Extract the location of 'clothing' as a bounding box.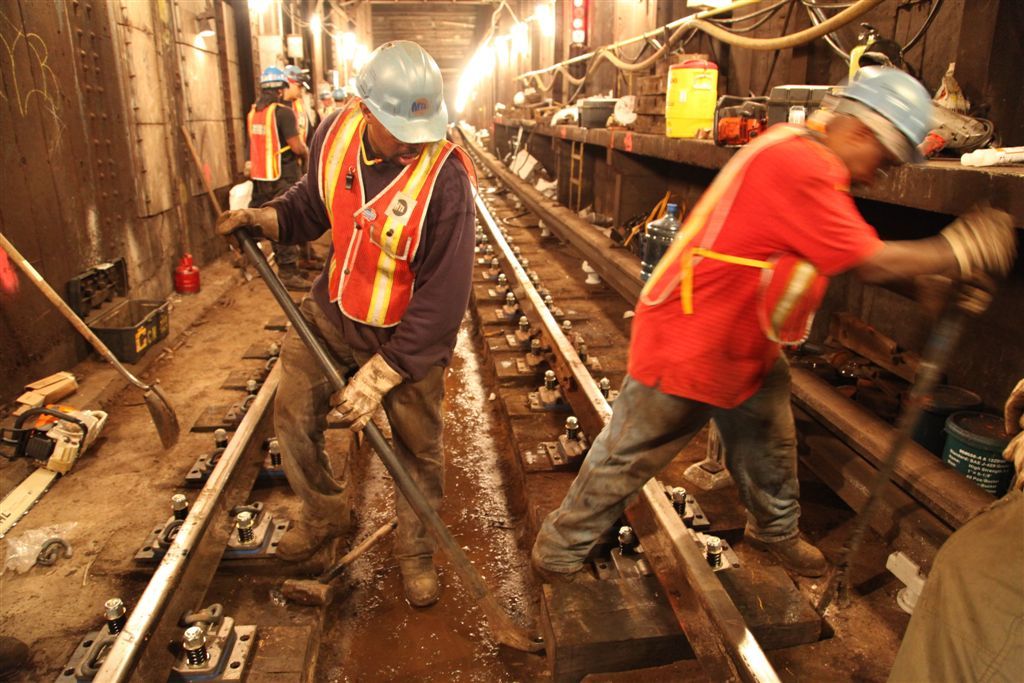
x1=247, y1=101, x2=298, y2=262.
